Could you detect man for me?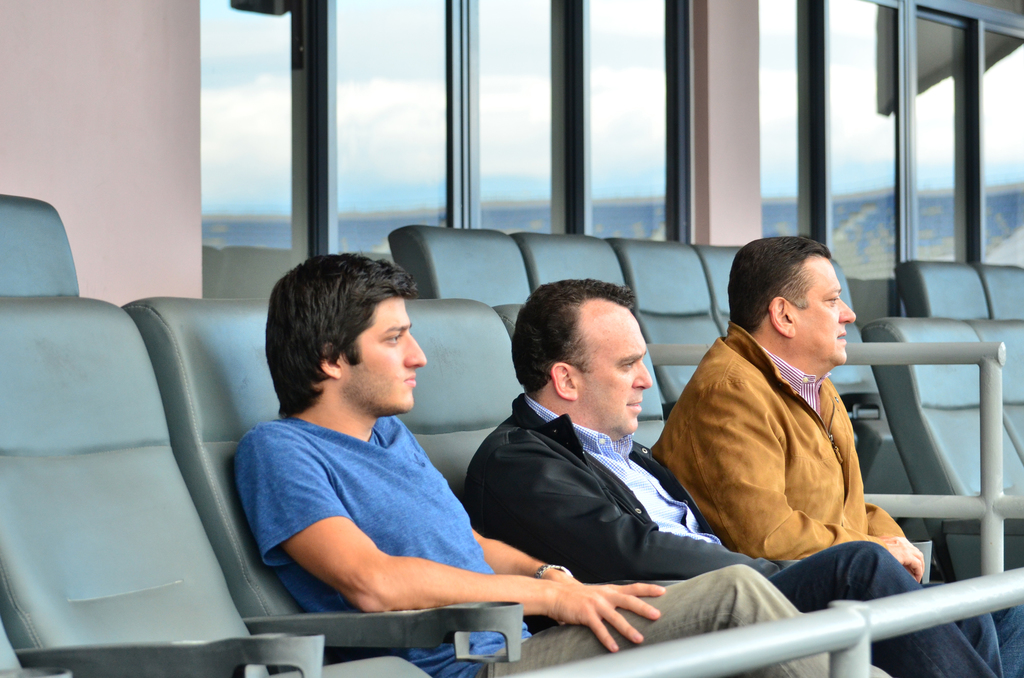
Detection result: [464,277,996,677].
